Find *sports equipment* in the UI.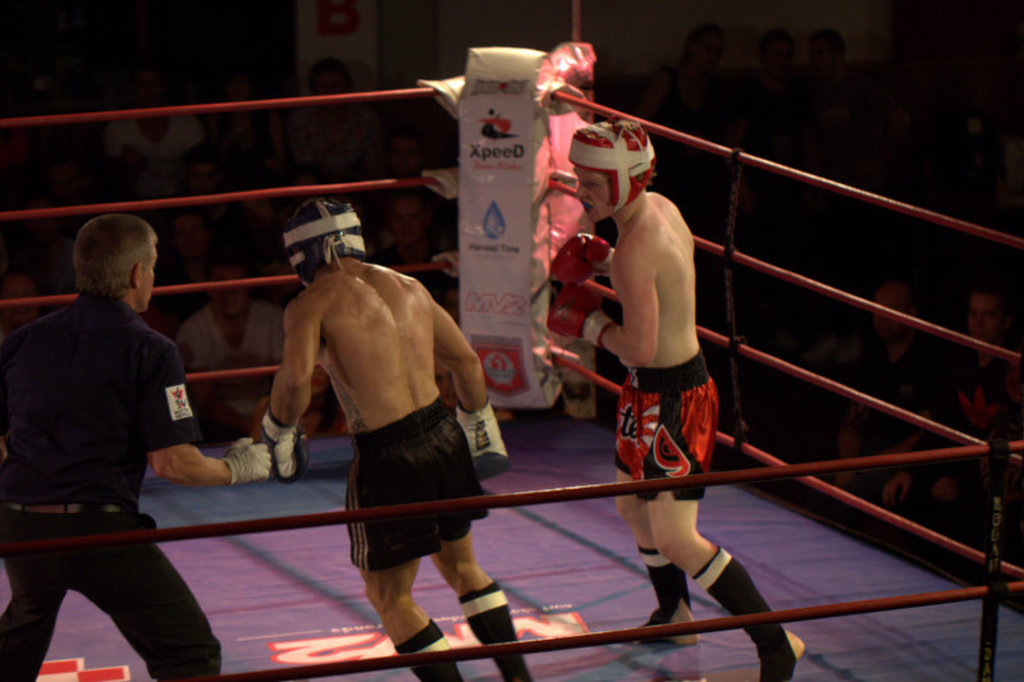
UI element at select_region(259, 409, 312, 481).
